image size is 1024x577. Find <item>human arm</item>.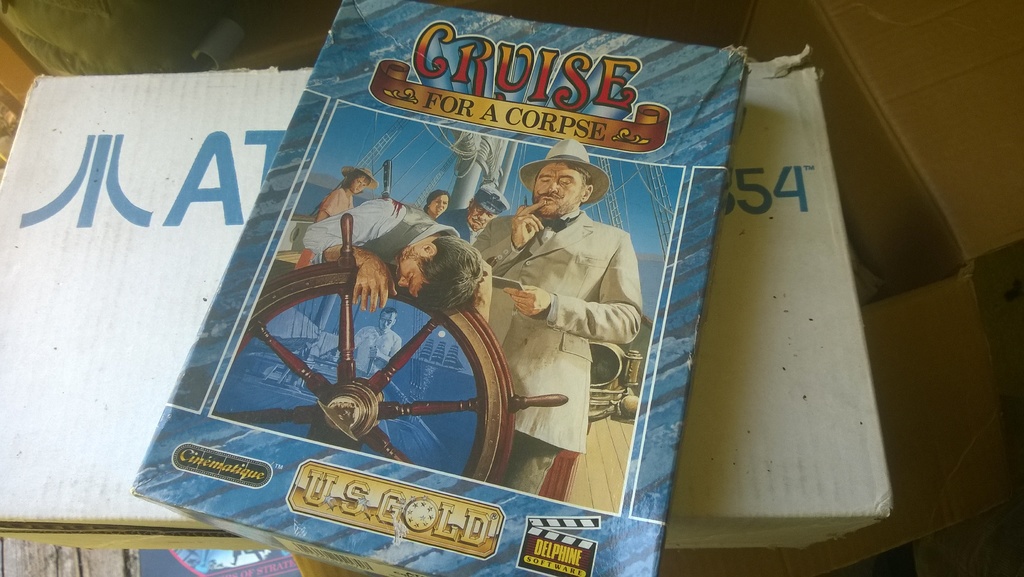
{"x1": 354, "y1": 326, "x2": 364, "y2": 349}.
